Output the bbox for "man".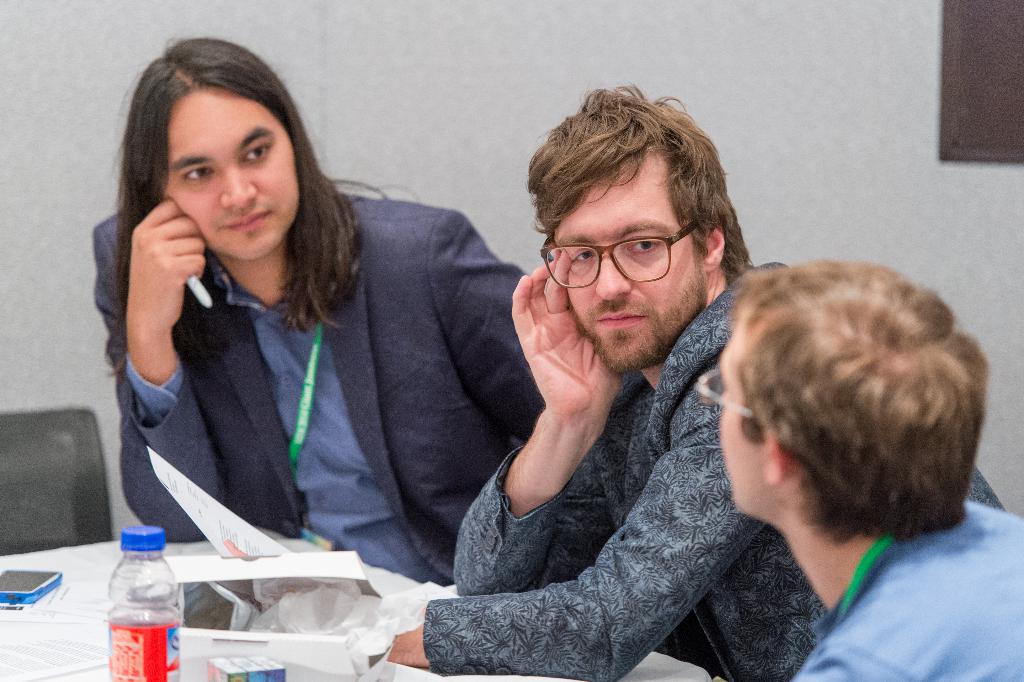
{"left": 387, "top": 81, "right": 1001, "bottom": 681}.
